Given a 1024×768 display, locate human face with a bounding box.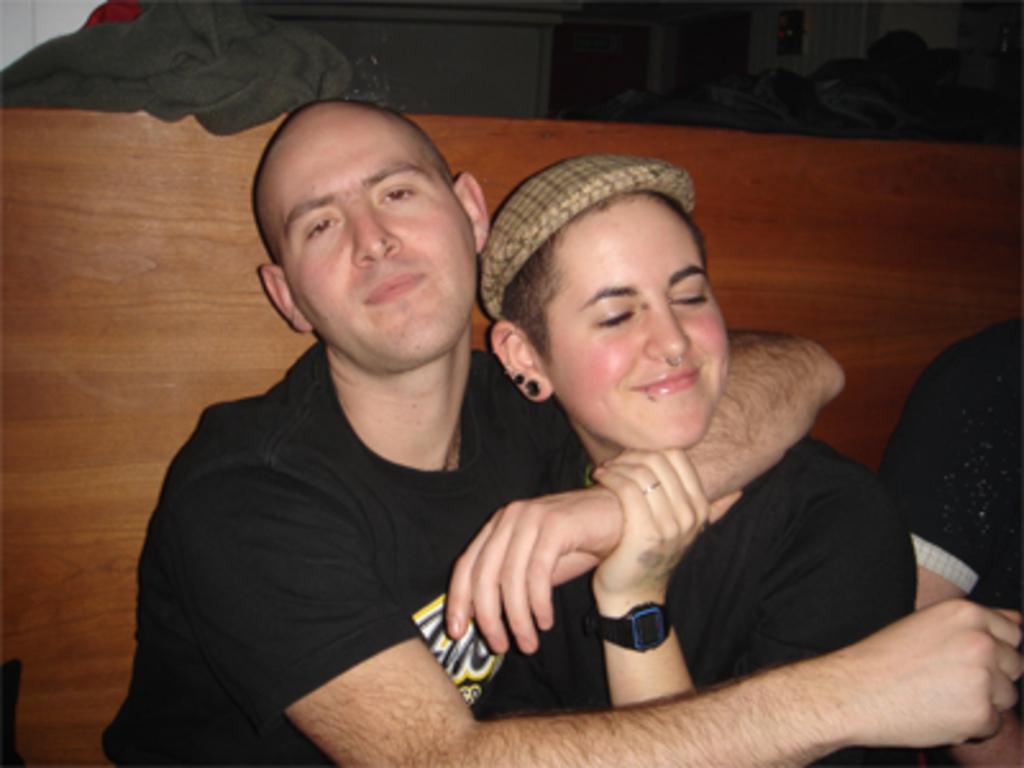
Located: 538,189,730,448.
